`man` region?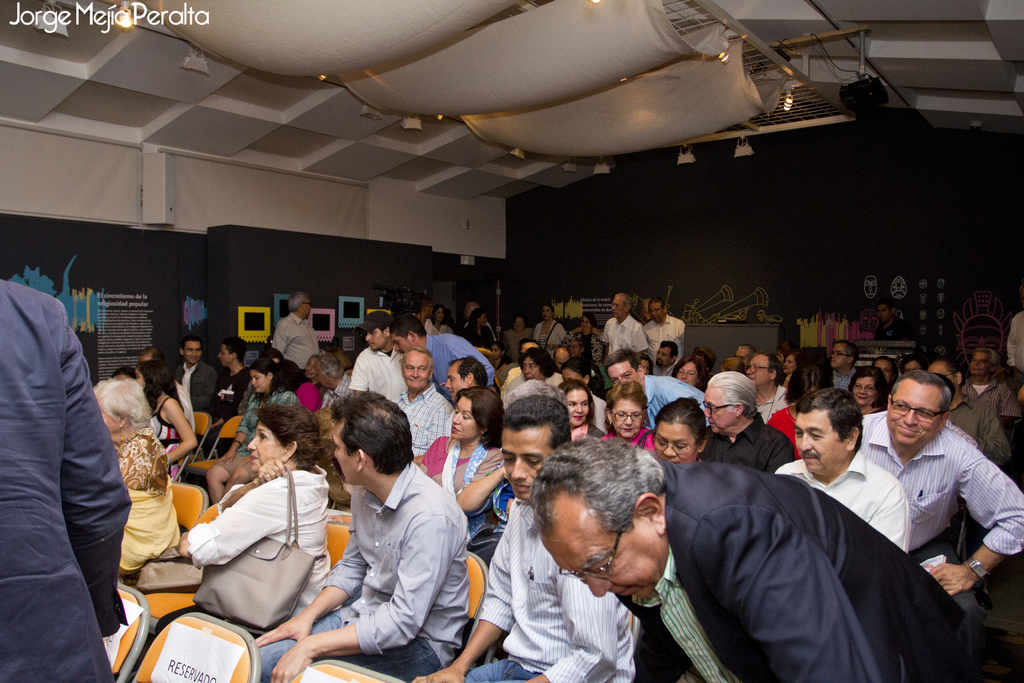
<region>602, 289, 649, 361</region>
